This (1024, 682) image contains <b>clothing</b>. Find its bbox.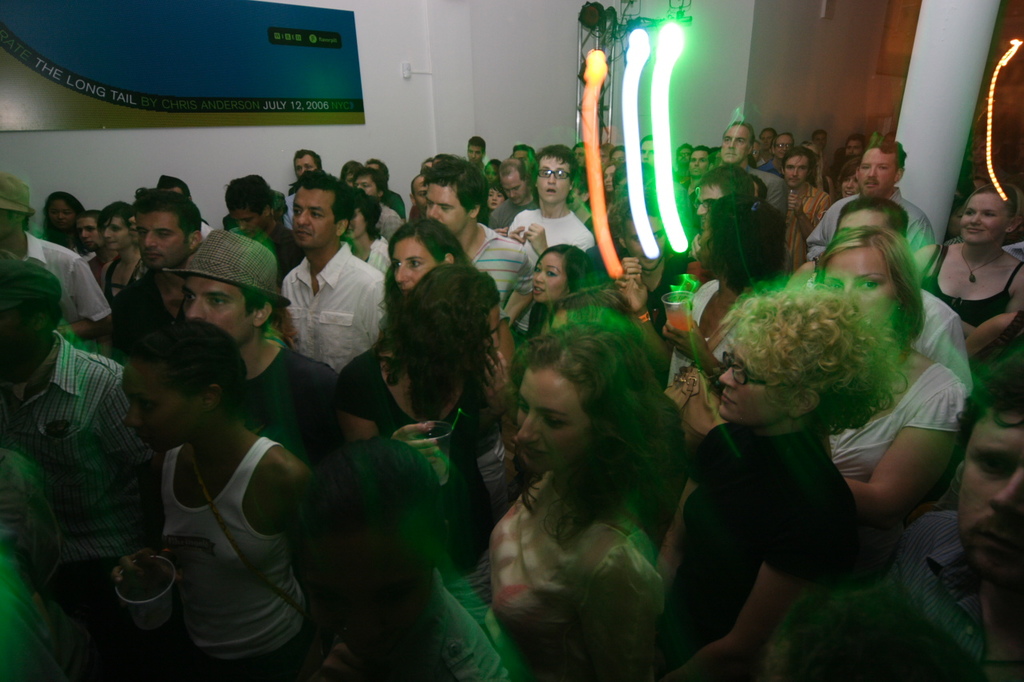
{"left": 910, "top": 289, "right": 981, "bottom": 401}.
